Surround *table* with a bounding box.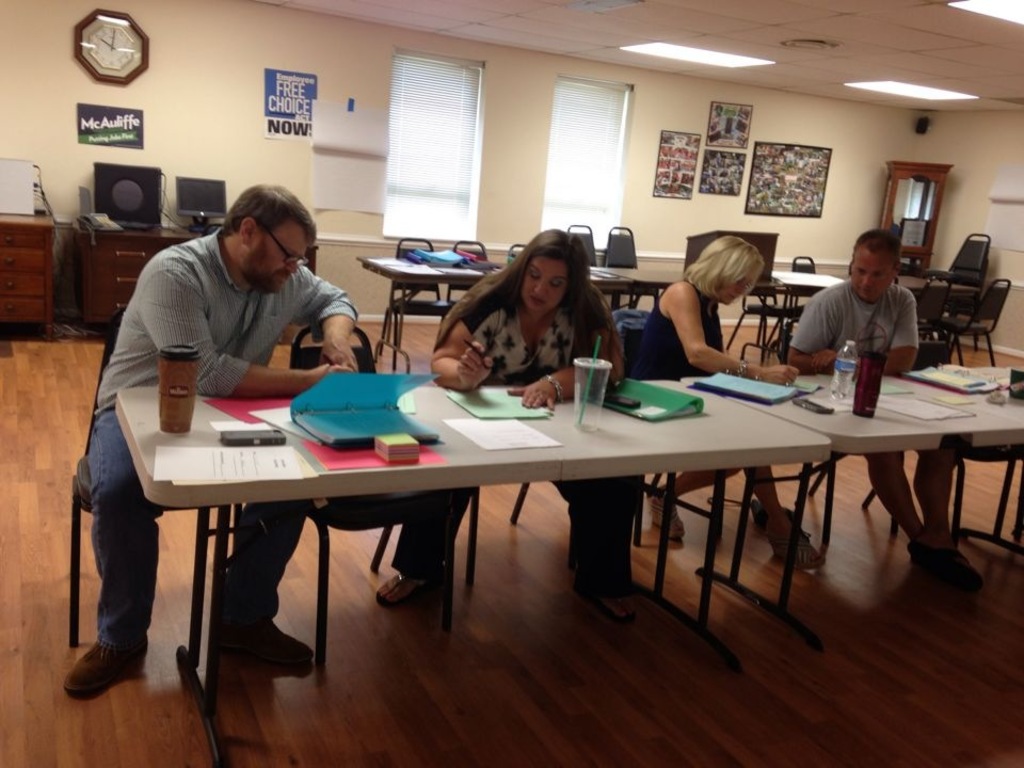
x1=617 y1=268 x2=829 y2=365.
